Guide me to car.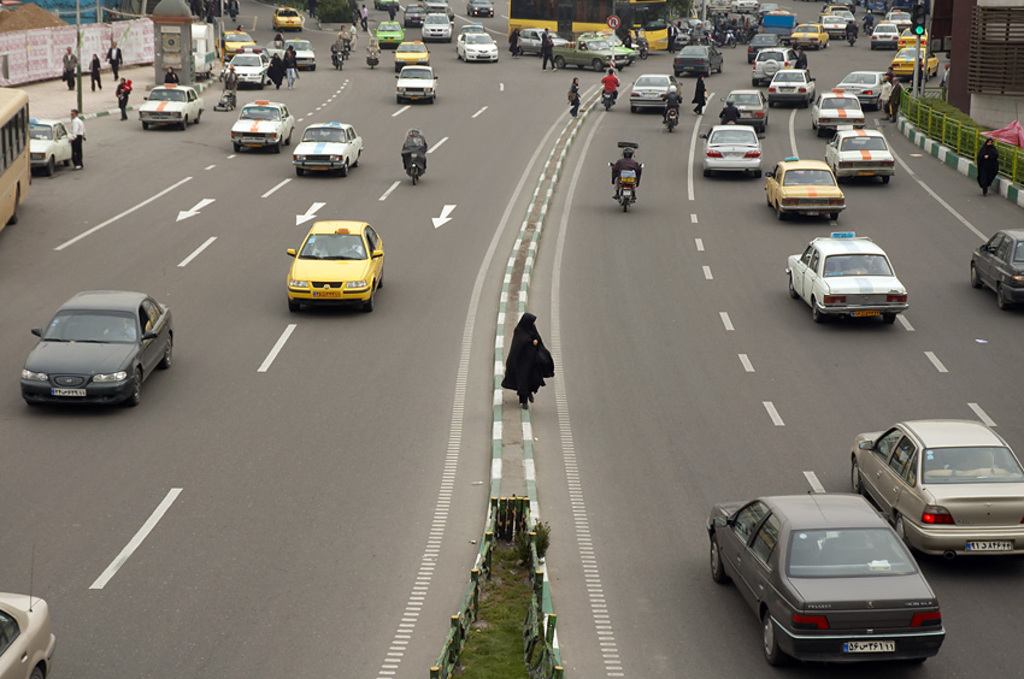
Guidance: [x1=367, y1=18, x2=413, y2=49].
